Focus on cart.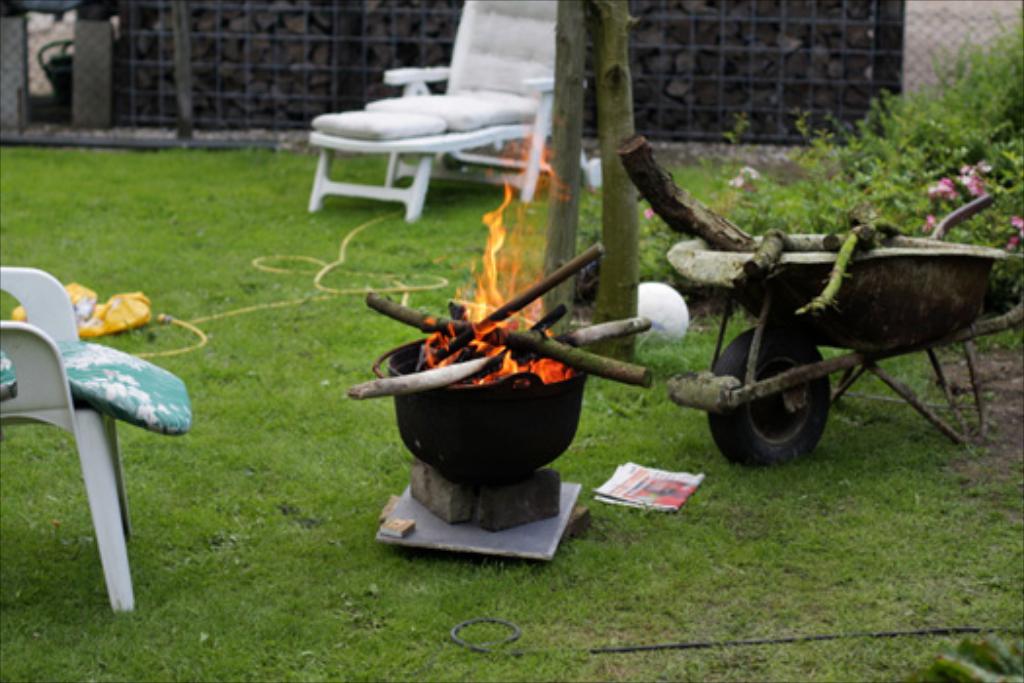
Focused at detection(663, 195, 1022, 466).
